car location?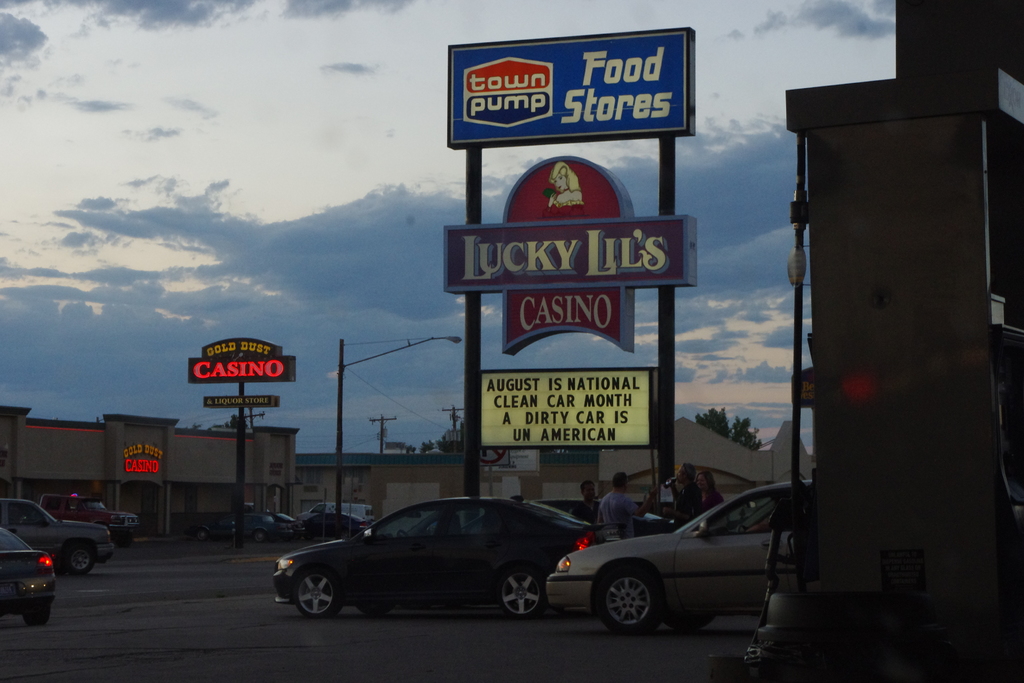
[left=298, top=502, right=369, bottom=535]
